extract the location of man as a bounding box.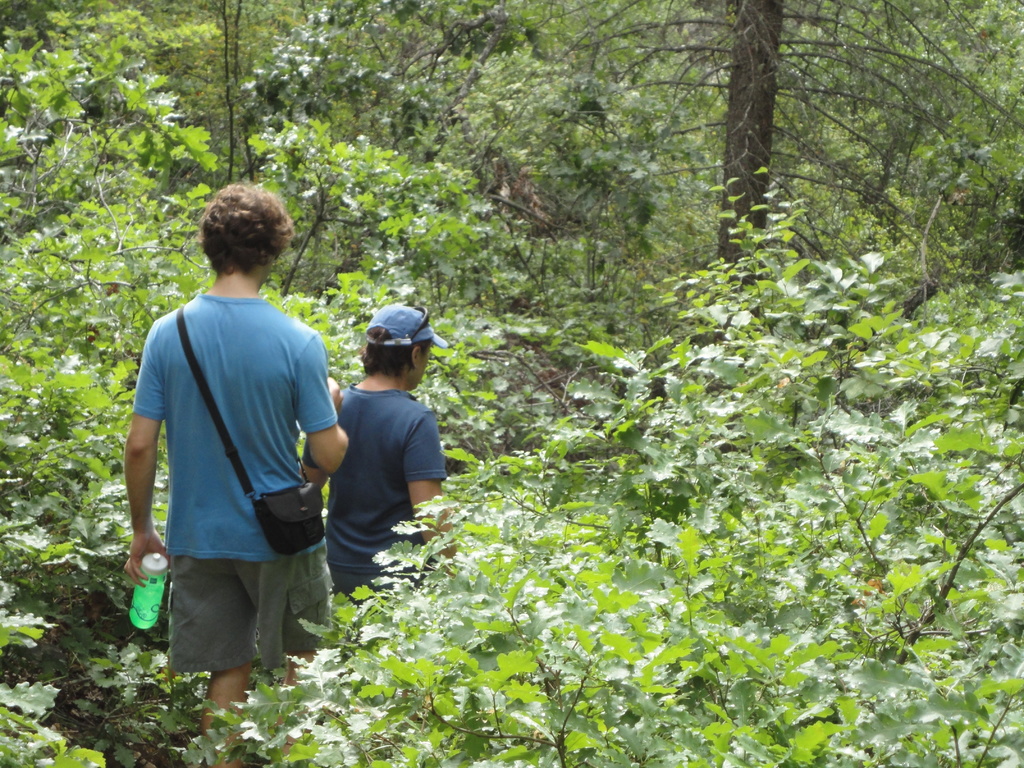
Rect(312, 302, 449, 598).
